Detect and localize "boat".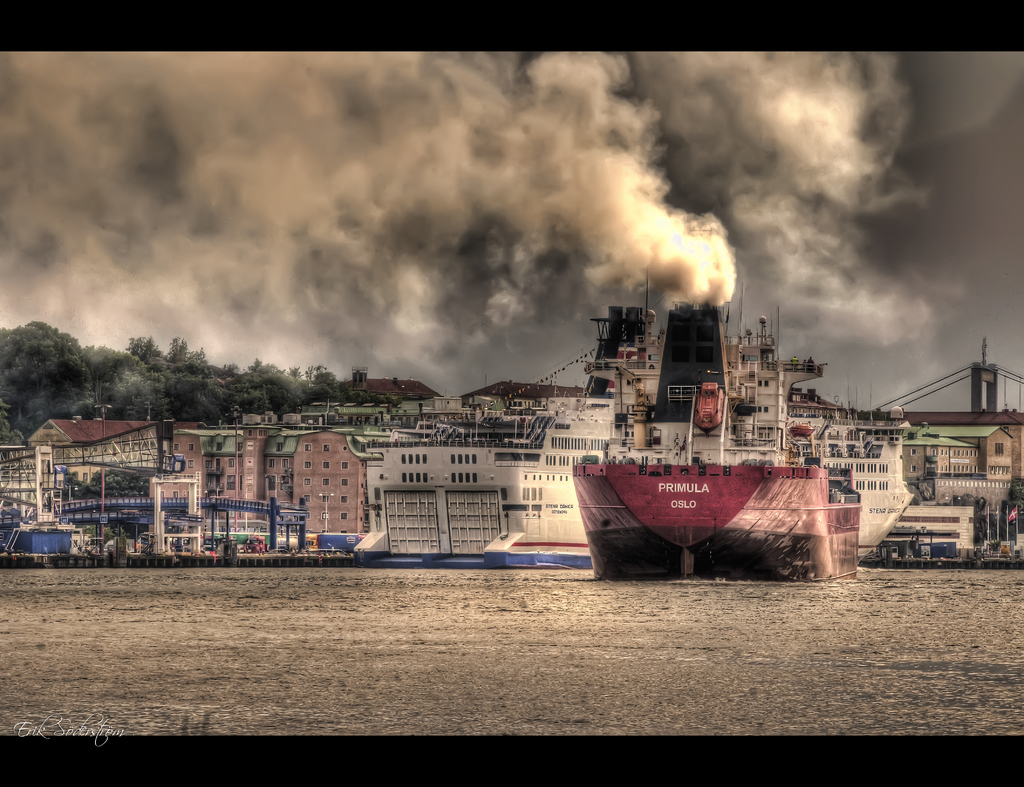
Localized at bbox=[355, 278, 978, 571].
